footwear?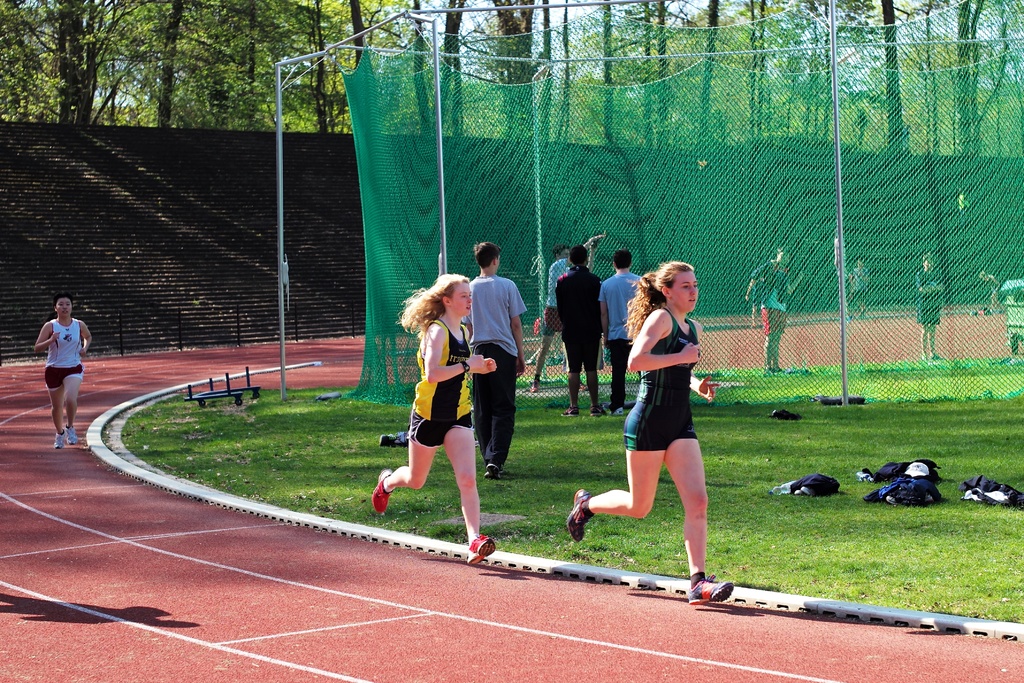
[left=372, top=468, right=394, bottom=520]
